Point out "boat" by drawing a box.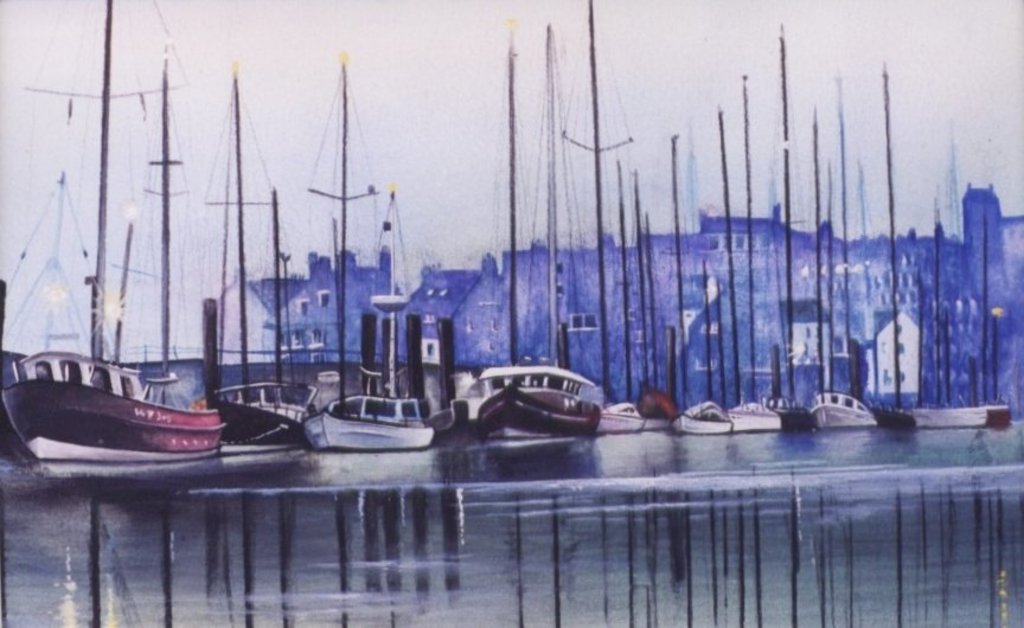
0:347:226:463.
